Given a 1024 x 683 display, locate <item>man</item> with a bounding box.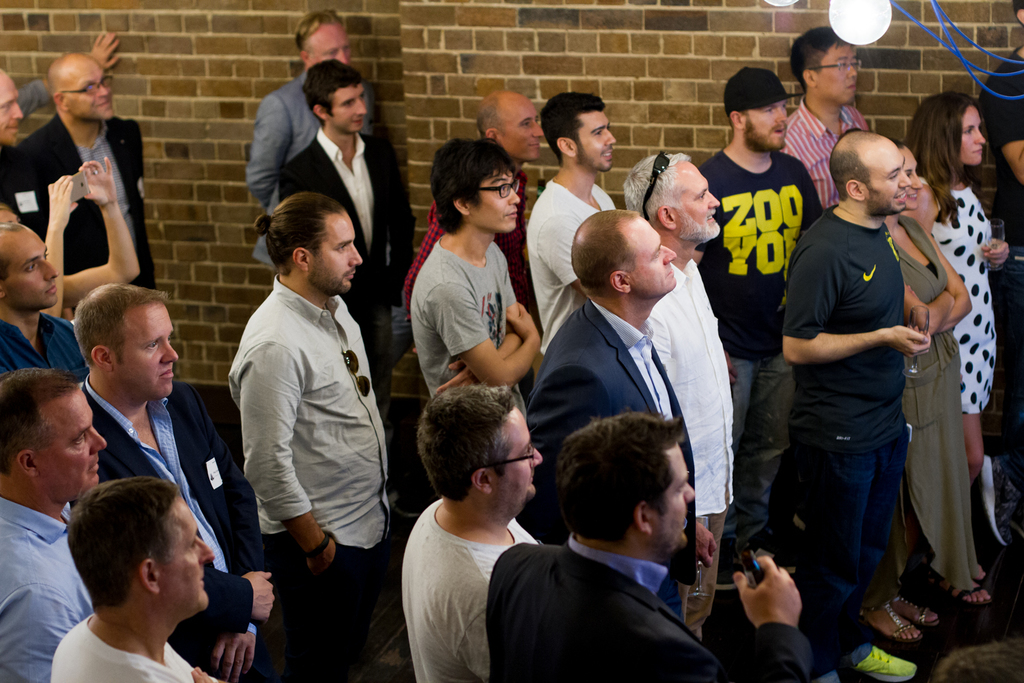
Located: bbox=(0, 52, 171, 312).
